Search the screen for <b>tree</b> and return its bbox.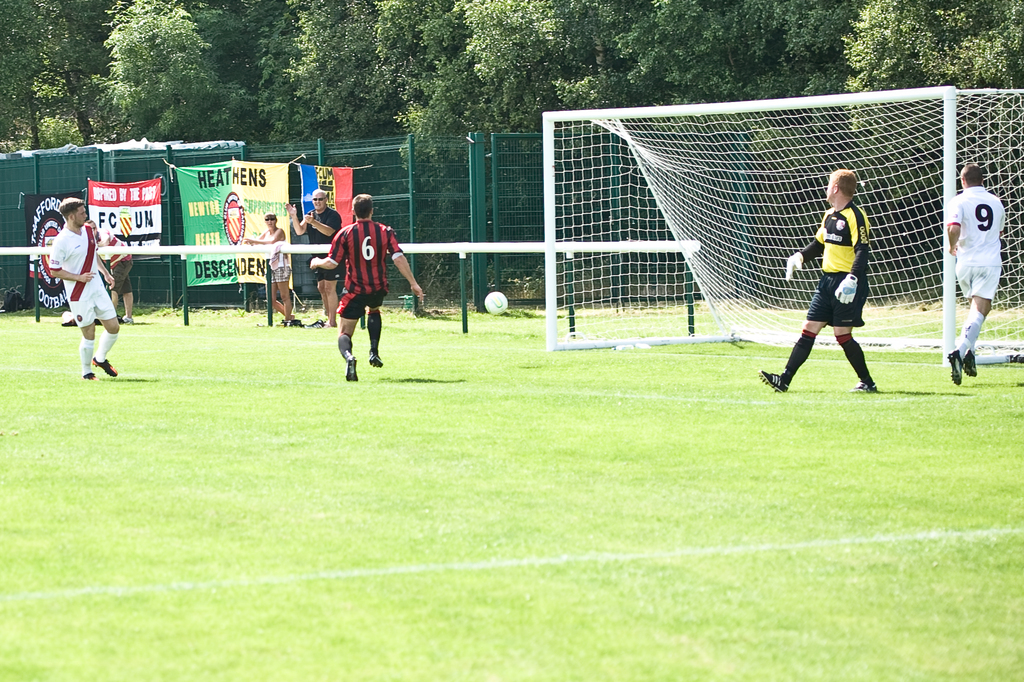
Found: l=695, t=0, r=865, b=156.
